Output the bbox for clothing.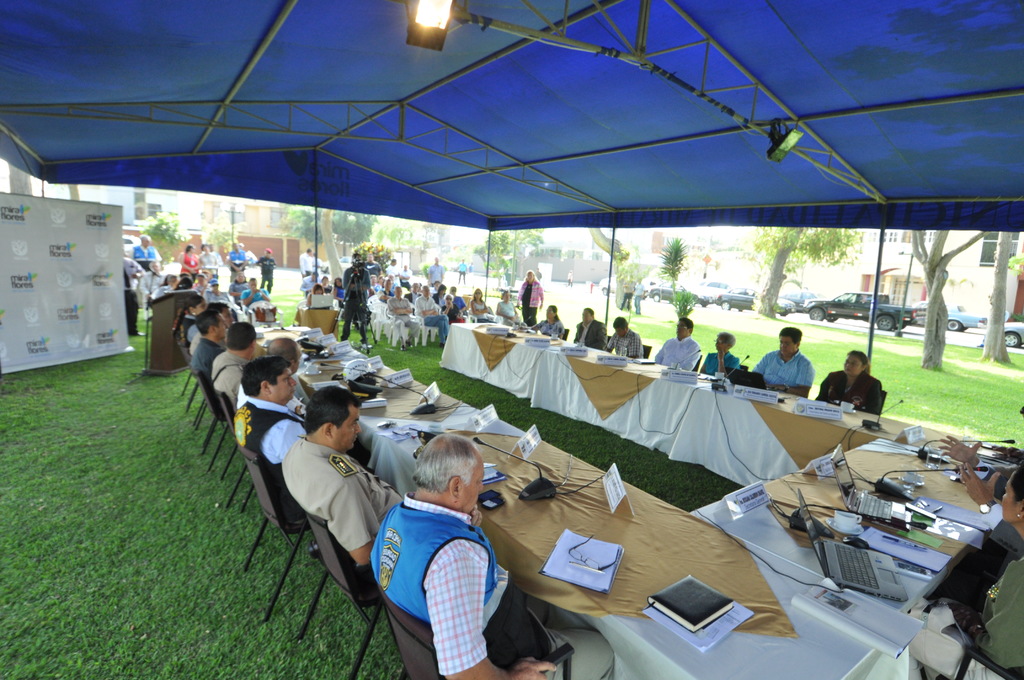
bbox=(499, 300, 517, 323).
